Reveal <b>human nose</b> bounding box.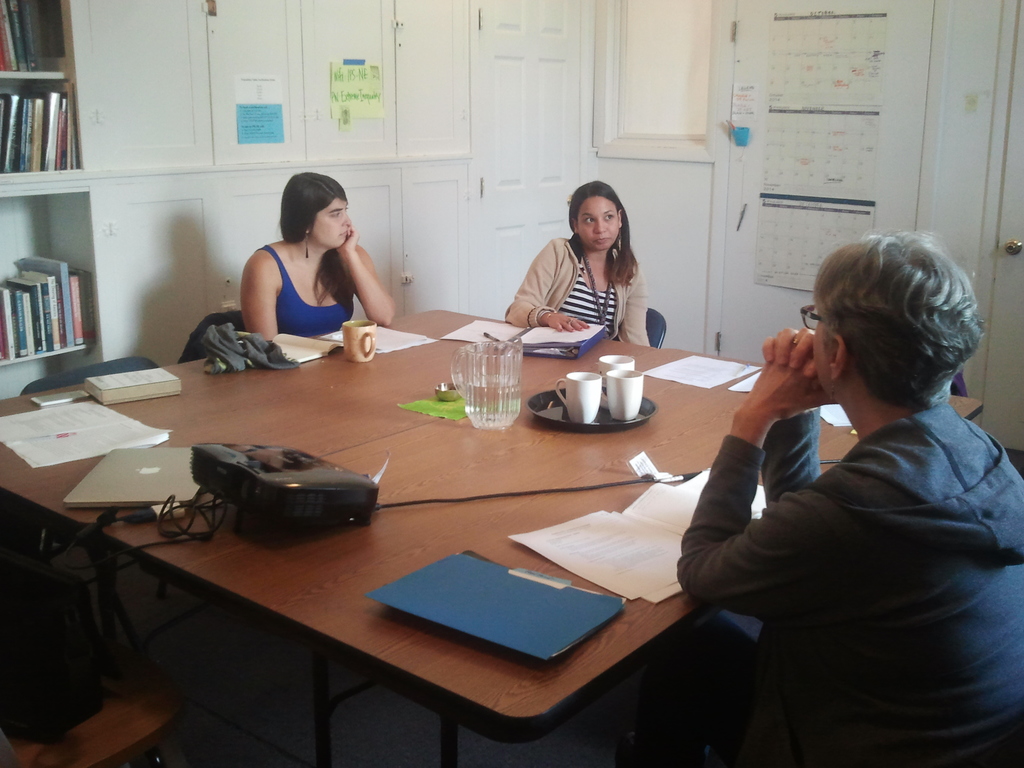
Revealed: detection(341, 216, 353, 225).
